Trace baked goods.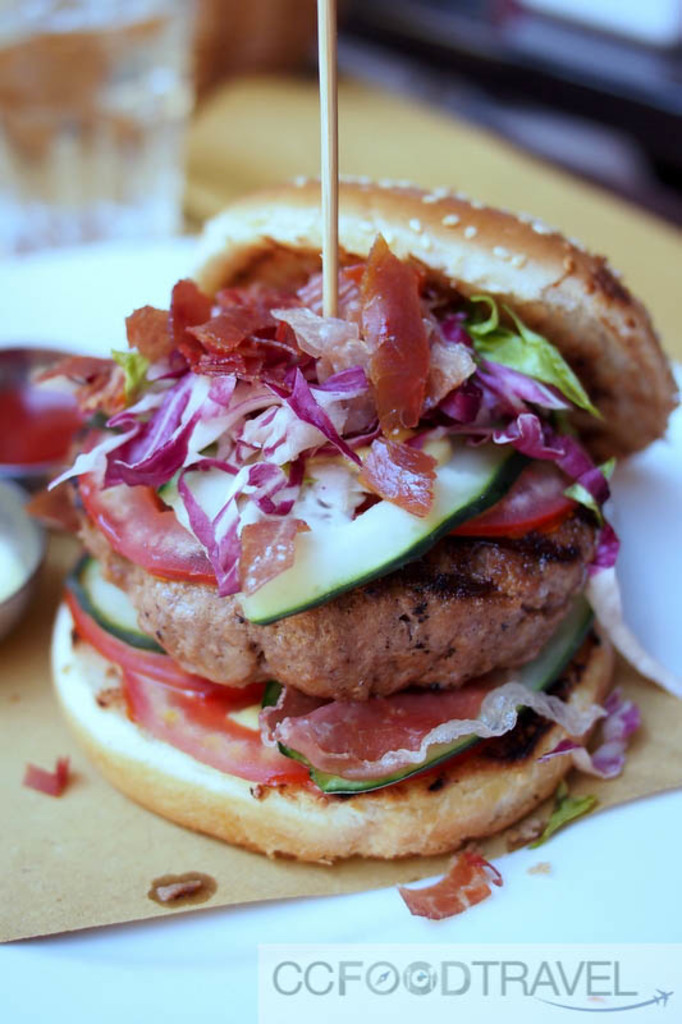
Traced to (63, 180, 624, 791).
